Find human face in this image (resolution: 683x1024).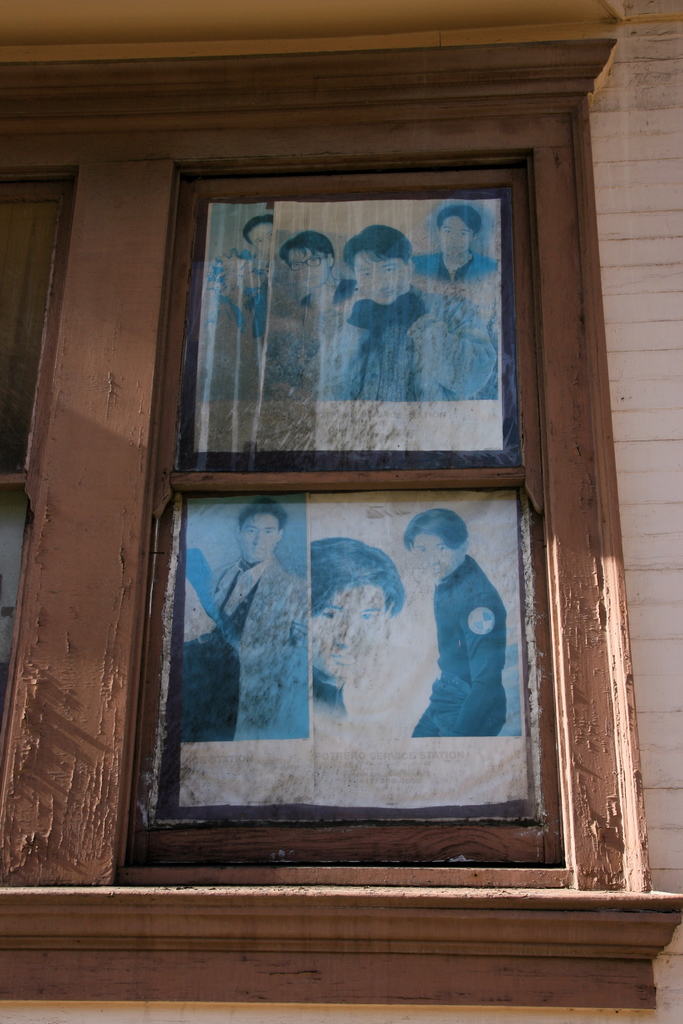
288,251,331,287.
